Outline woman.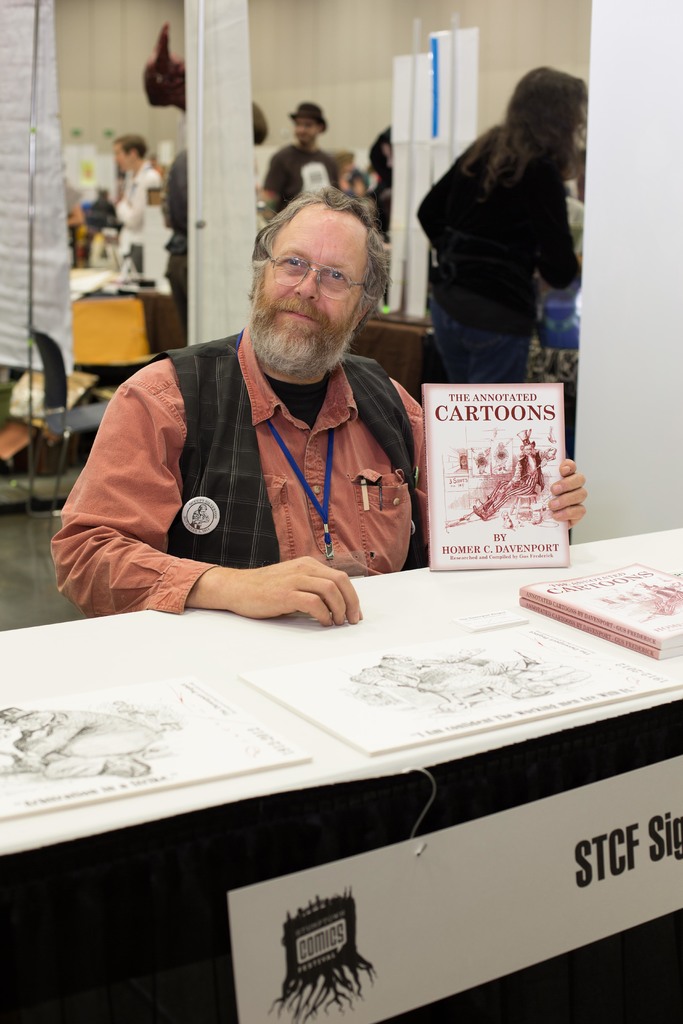
Outline: locate(359, 129, 391, 305).
